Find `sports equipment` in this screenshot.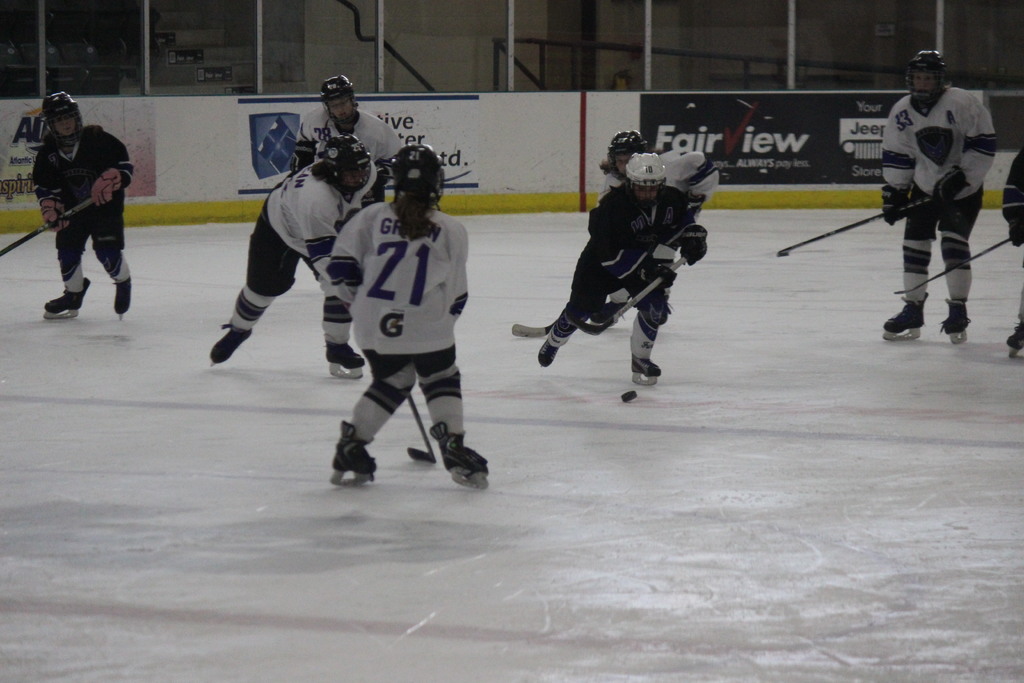
The bounding box for `sports equipment` is BBox(431, 423, 492, 490).
